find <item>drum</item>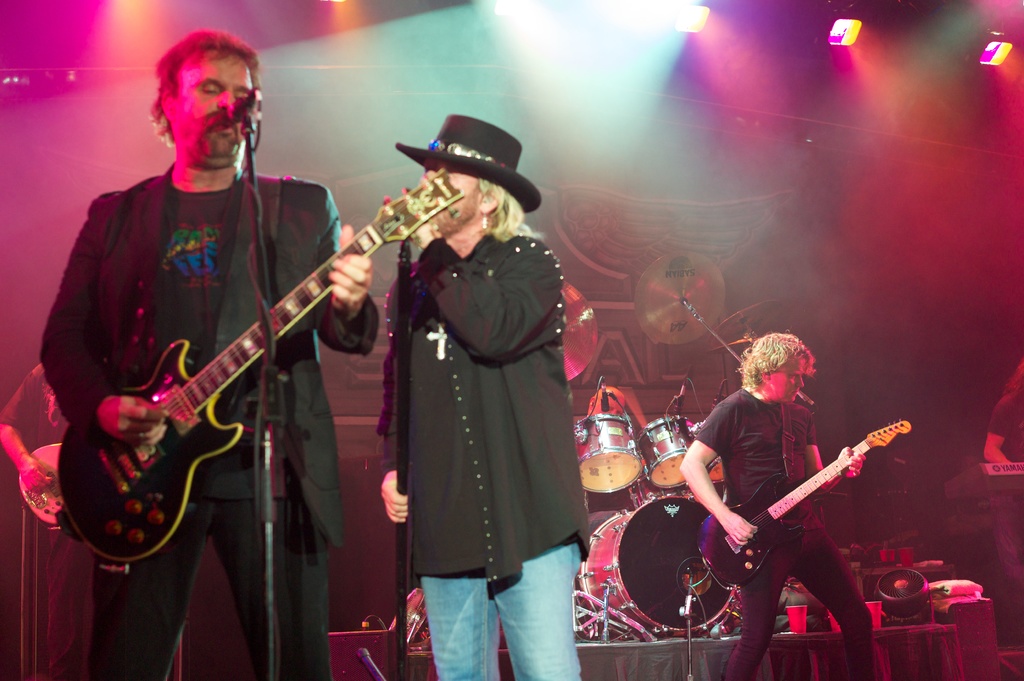
578, 497, 735, 633
